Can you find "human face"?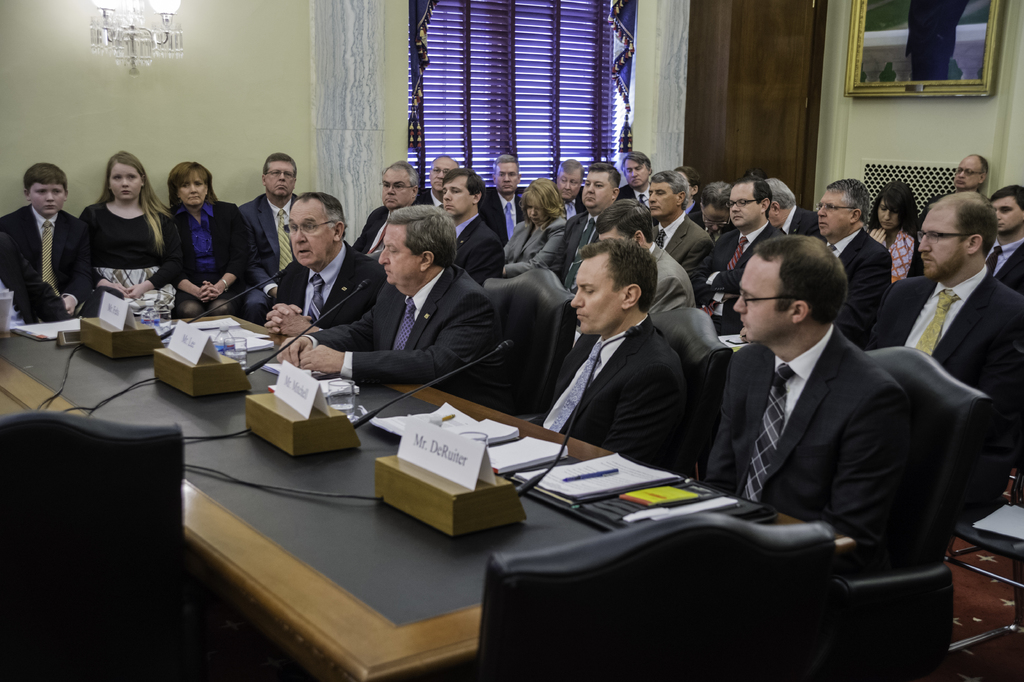
Yes, bounding box: detection(26, 180, 63, 215).
